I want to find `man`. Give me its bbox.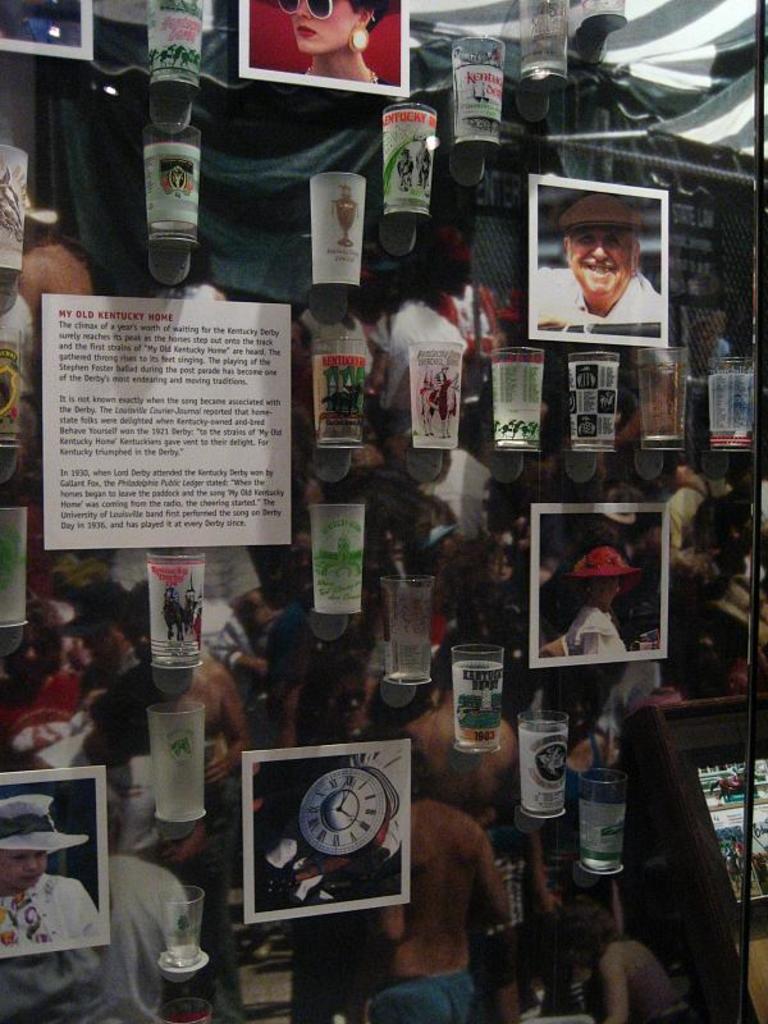
(366, 731, 509, 1023).
